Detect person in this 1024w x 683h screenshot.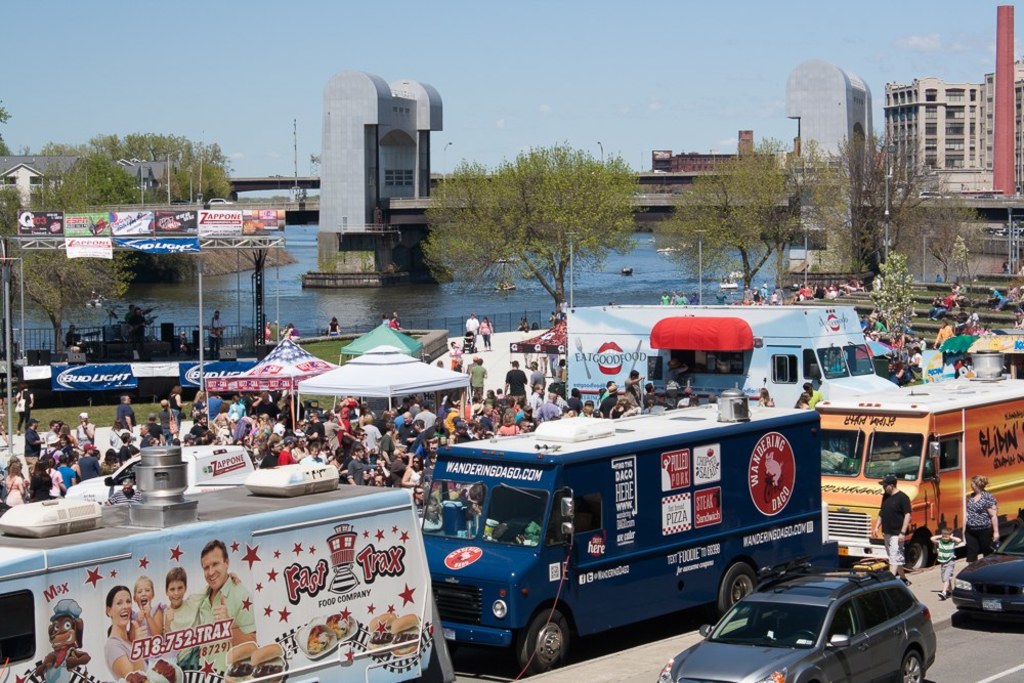
Detection: (x1=958, y1=477, x2=1004, y2=559).
